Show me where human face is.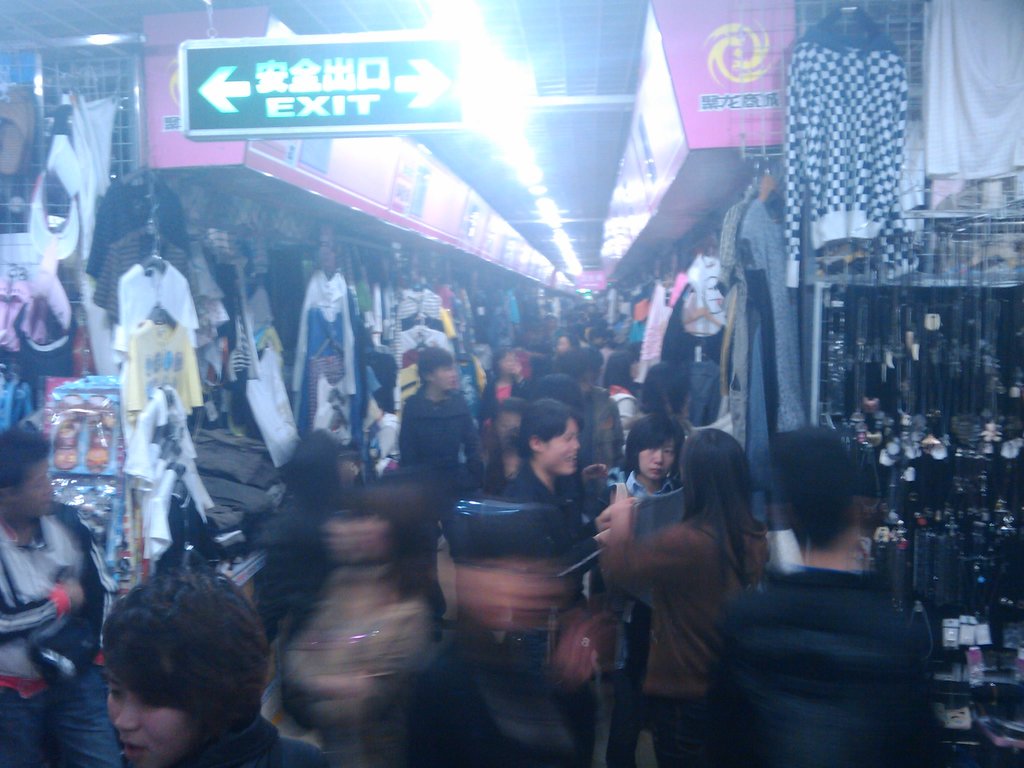
human face is at <region>544, 419, 580, 477</region>.
